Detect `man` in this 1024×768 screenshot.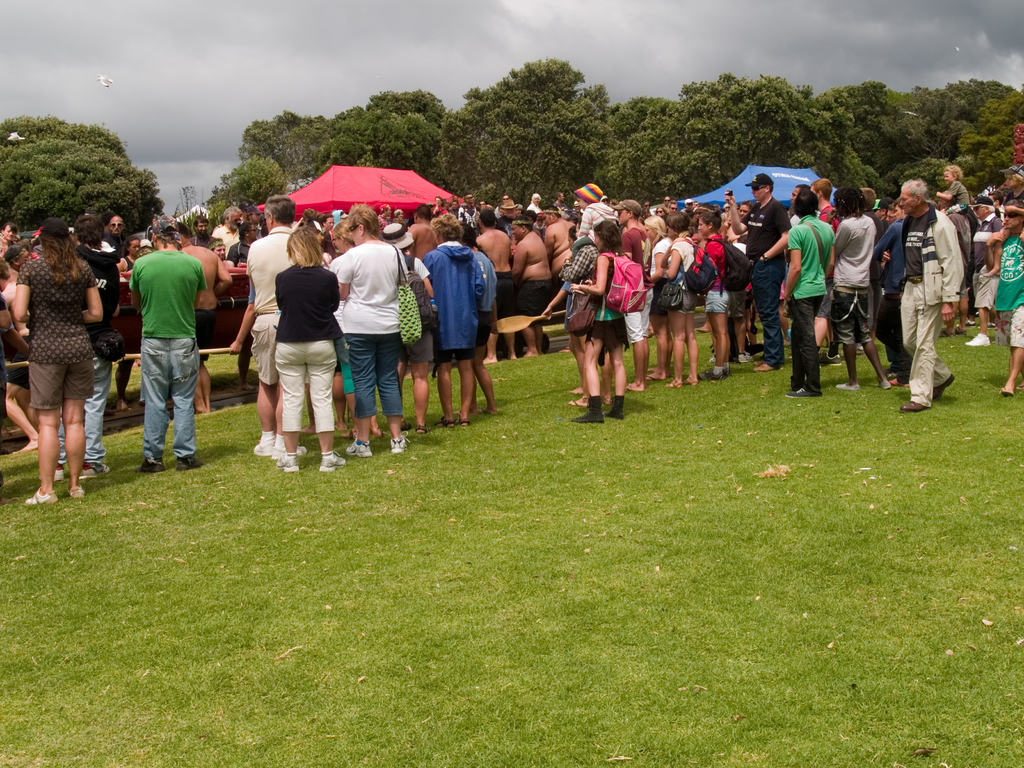
Detection: 787 186 812 228.
